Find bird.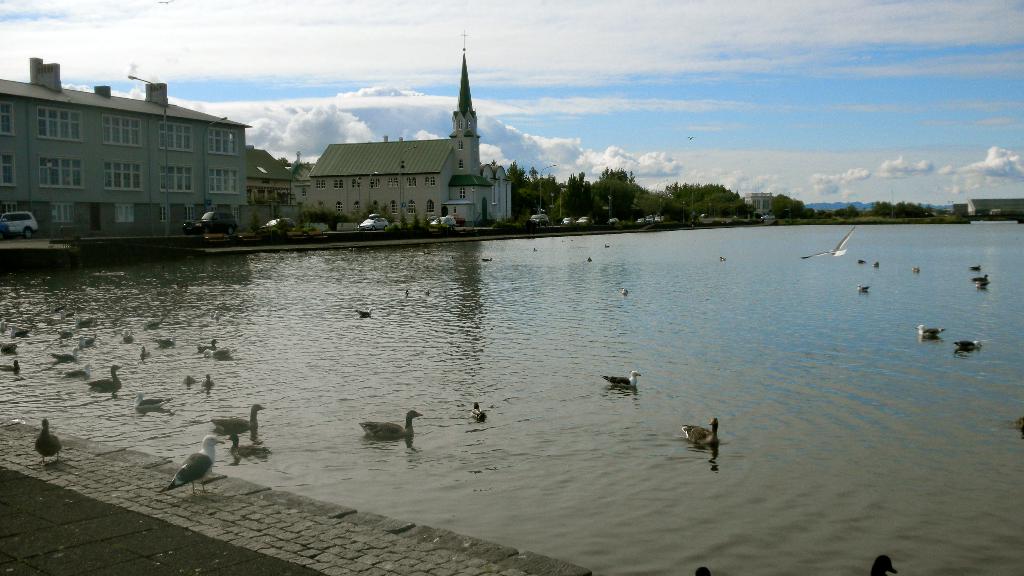
159, 0, 168, 8.
